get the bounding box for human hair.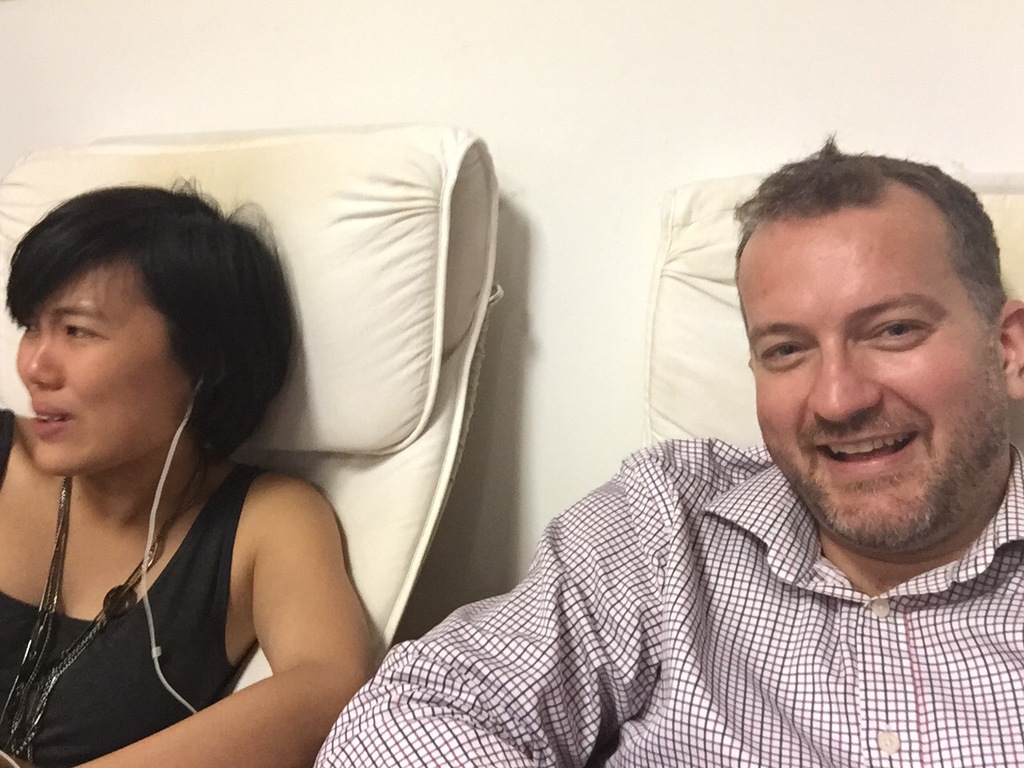
(left=734, top=130, right=1012, bottom=320).
